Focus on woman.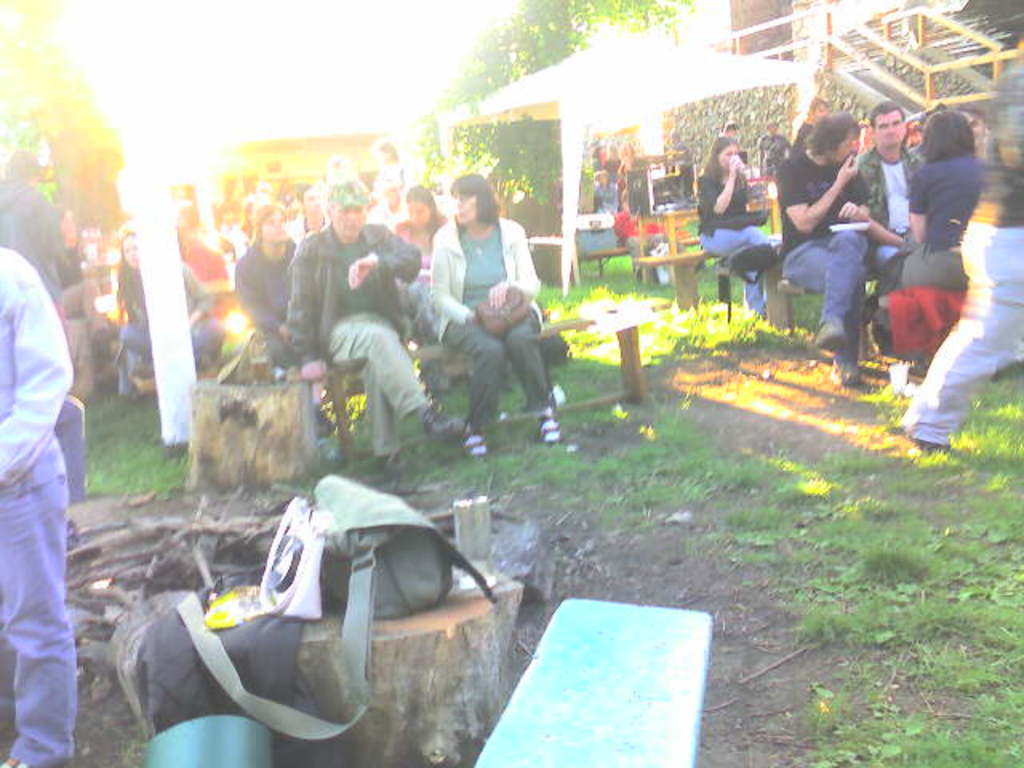
Focused at <region>392, 184, 446, 358</region>.
